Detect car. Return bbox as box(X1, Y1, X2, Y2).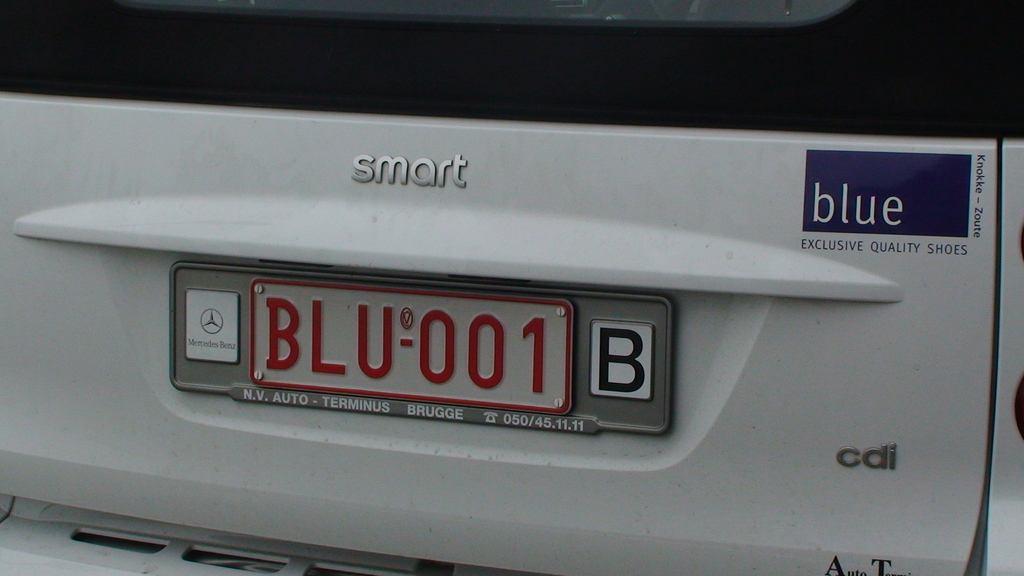
box(0, 0, 1023, 575).
